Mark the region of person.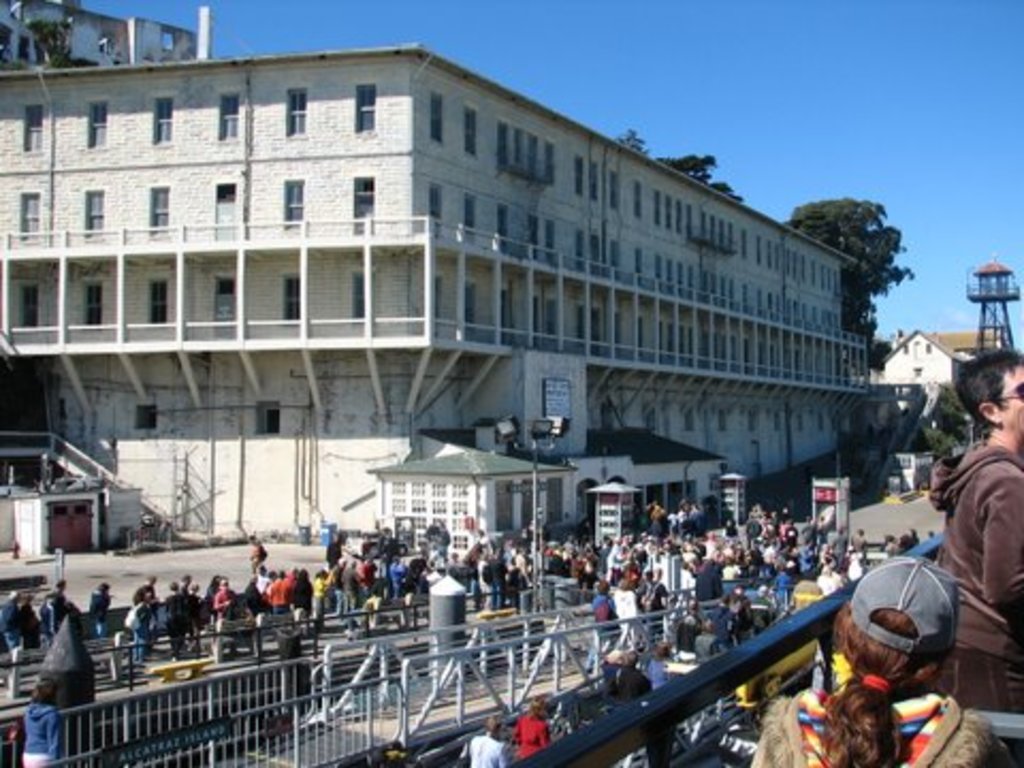
Region: <bbox>247, 531, 267, 572</bbox>.
